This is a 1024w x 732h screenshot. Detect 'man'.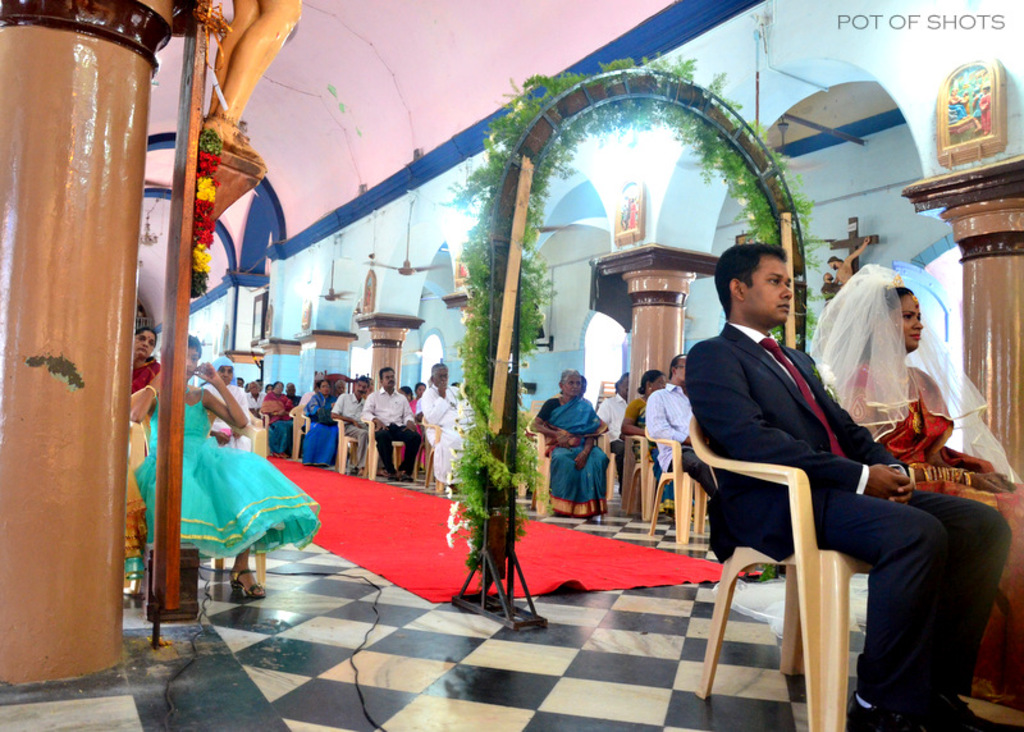
(282,381,302,408).
